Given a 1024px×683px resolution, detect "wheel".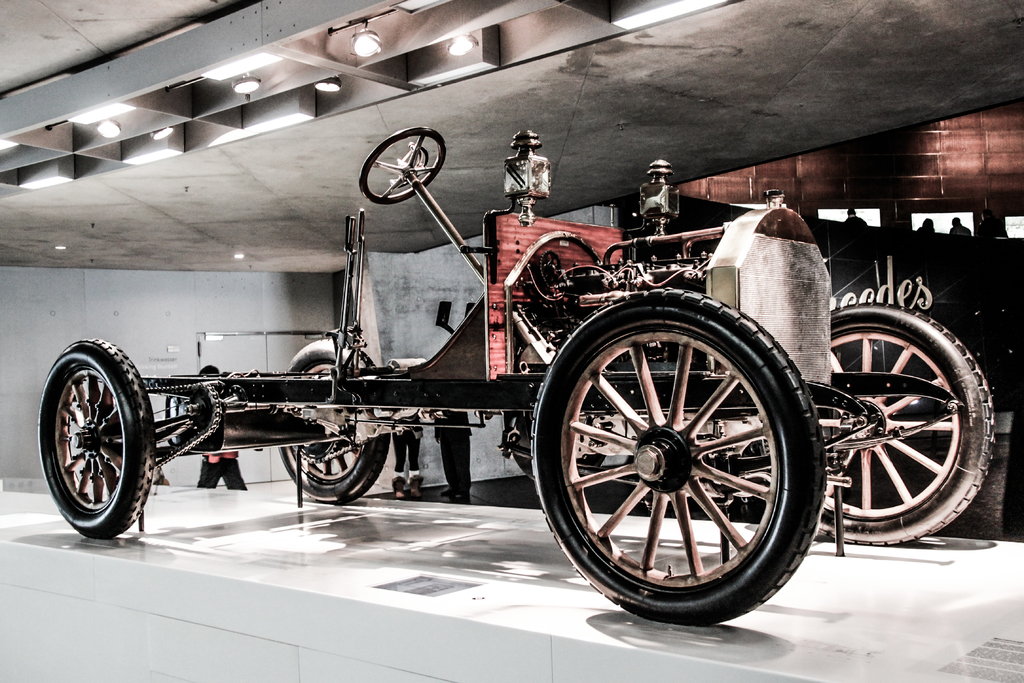
box=[512, 454, 605, 479].
